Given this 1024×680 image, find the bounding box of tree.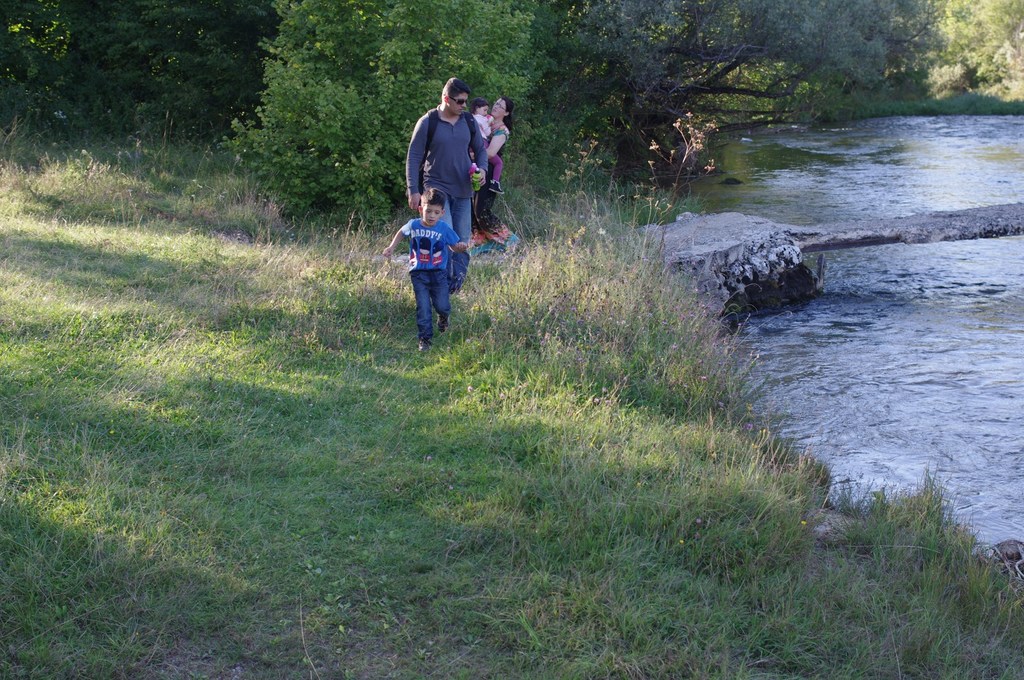
900:0:1023:104.
